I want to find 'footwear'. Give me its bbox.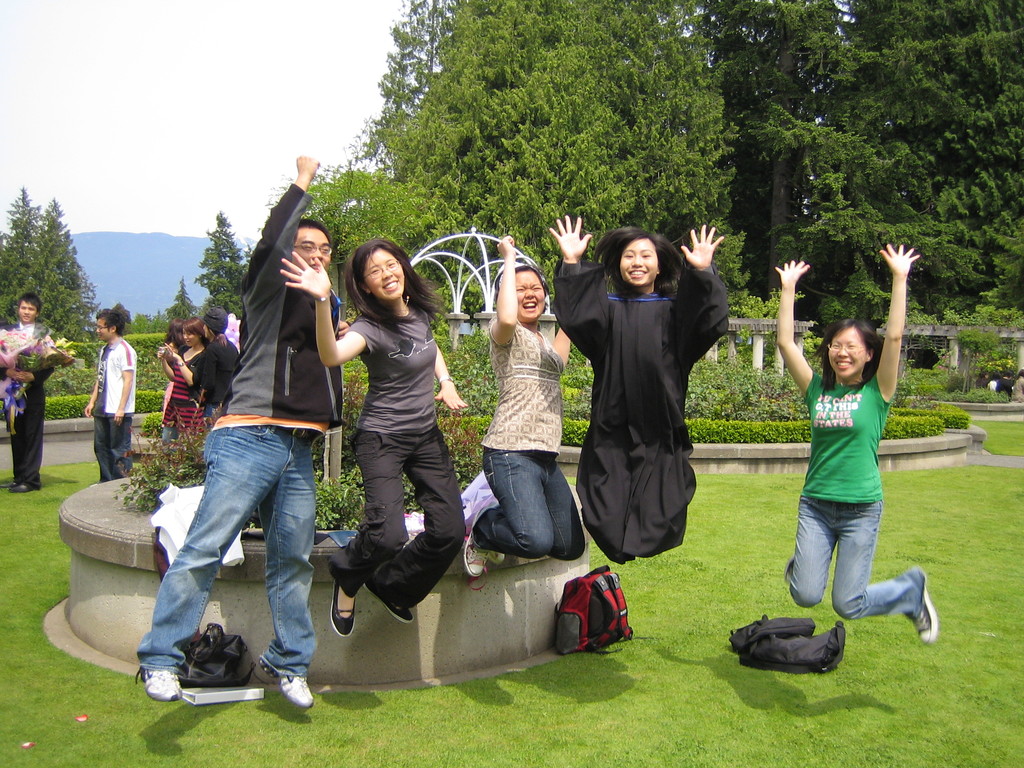
left=463, top=508, right=490, bottom=577.
